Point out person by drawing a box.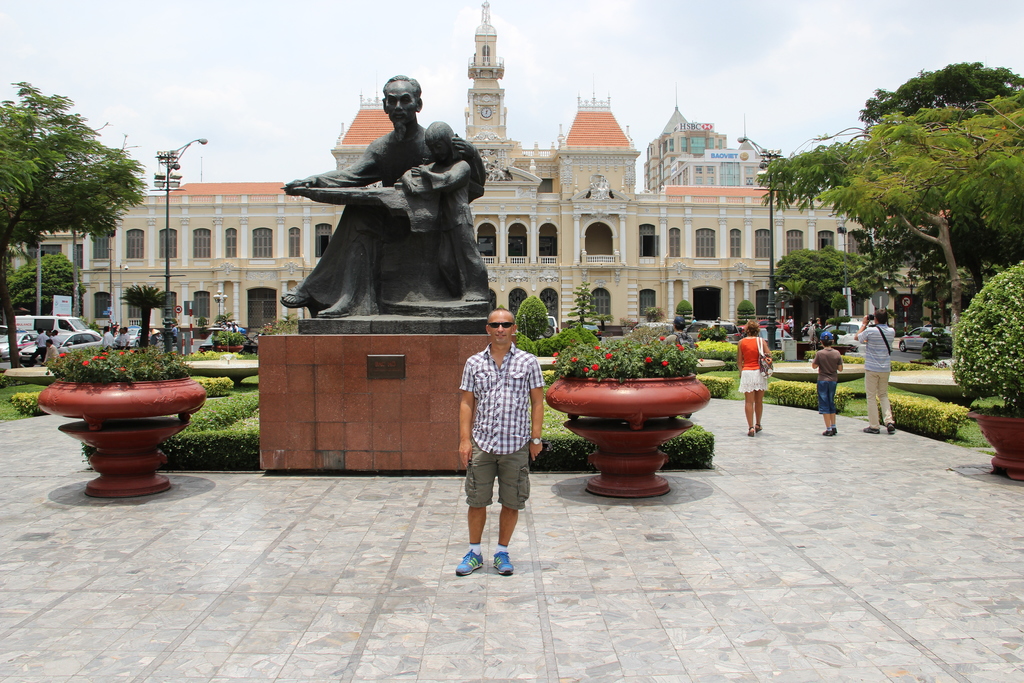
{"left": 444, "top": 292, "right": 540, "bottom": 574}.
